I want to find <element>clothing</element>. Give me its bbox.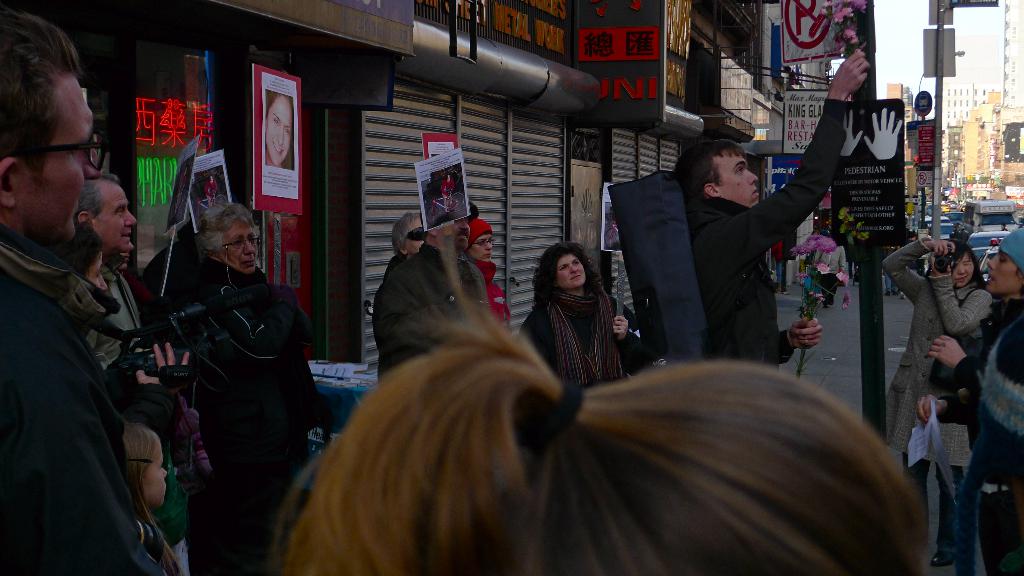
(left=188, top=254, right=323, bottom=575).
